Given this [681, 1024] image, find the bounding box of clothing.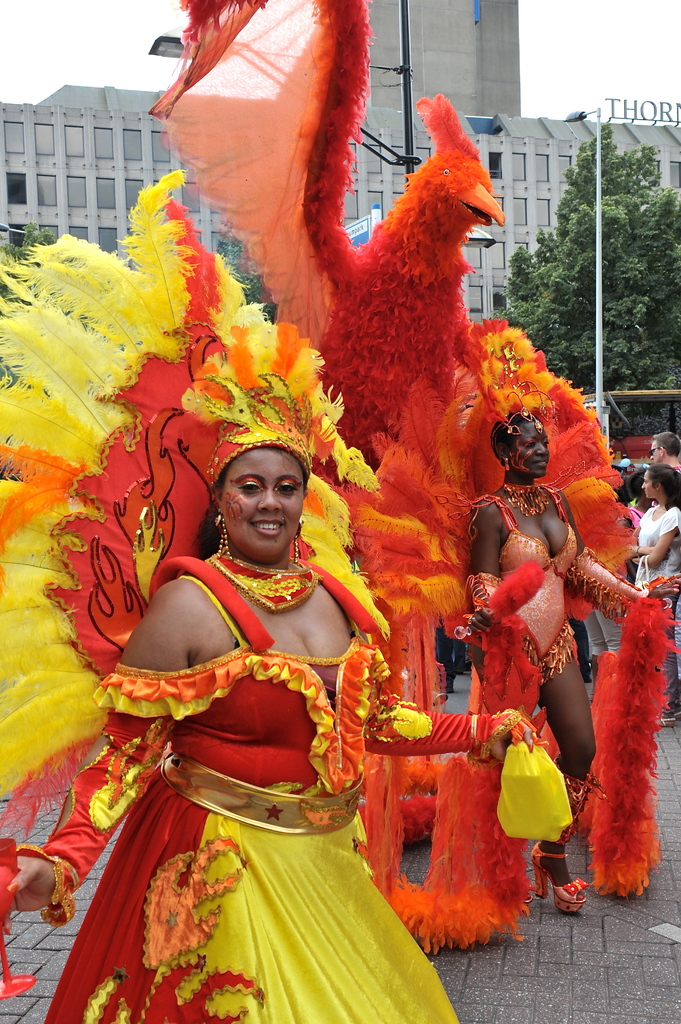
bbox=[464, 494, 643, 683].
